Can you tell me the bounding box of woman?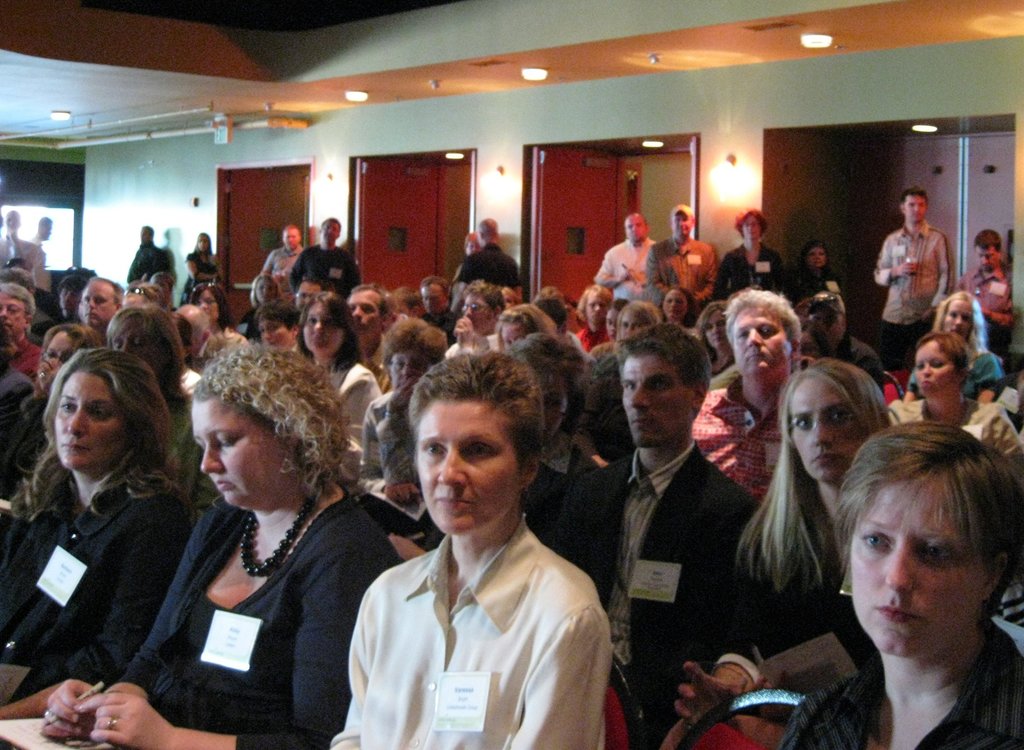
[x1=0, y1=321, x2=97, y2=501].
